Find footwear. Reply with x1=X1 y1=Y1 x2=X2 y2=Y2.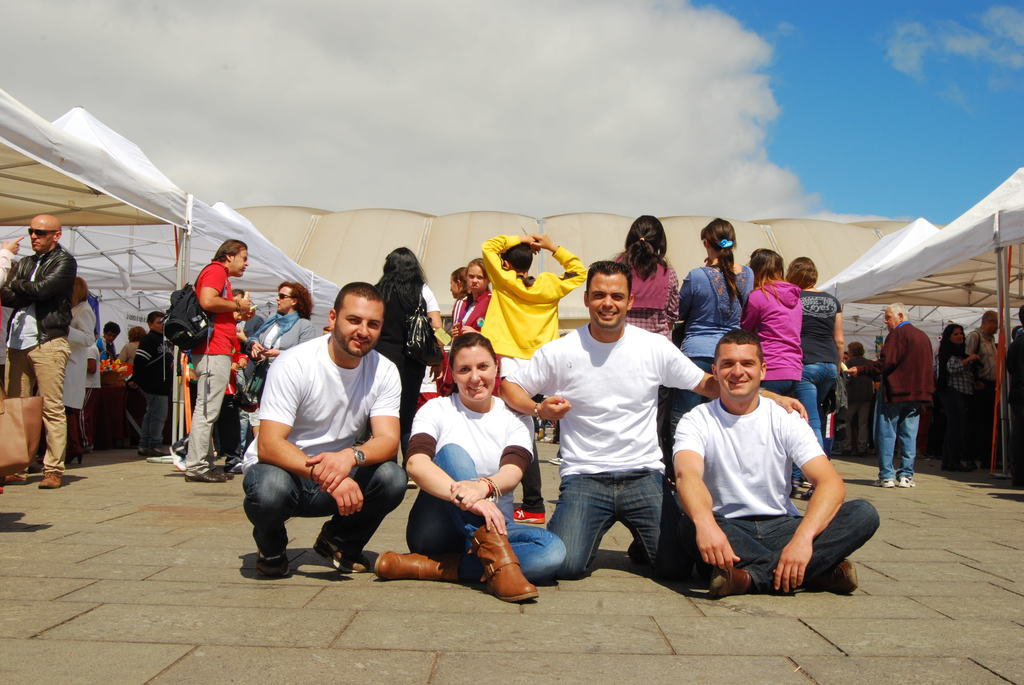
x1=134 y1=437 x2=163 y2=462.
